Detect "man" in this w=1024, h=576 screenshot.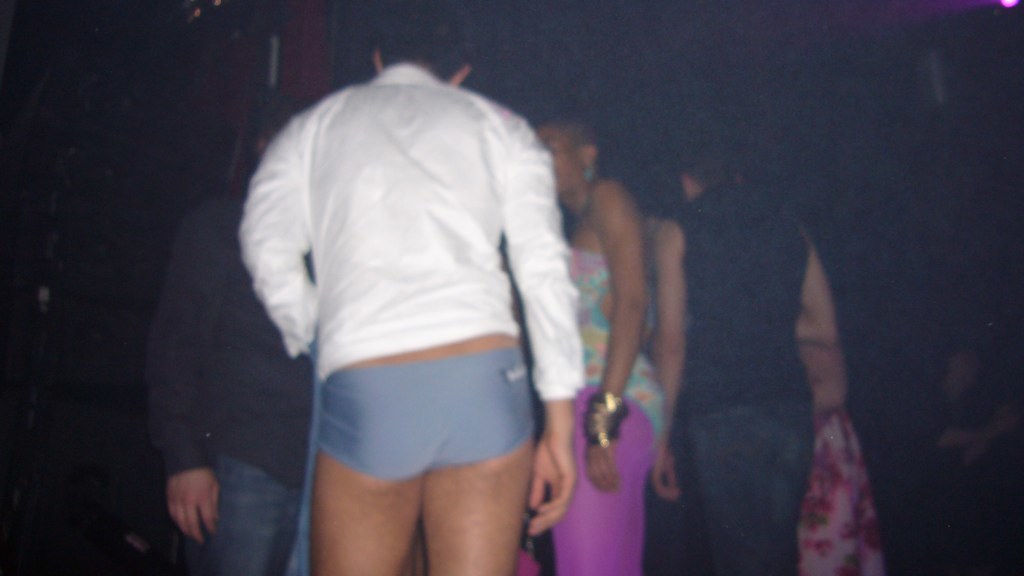
Detection: pyautogui.locateOnScreen(220, 13, 603, 548).
